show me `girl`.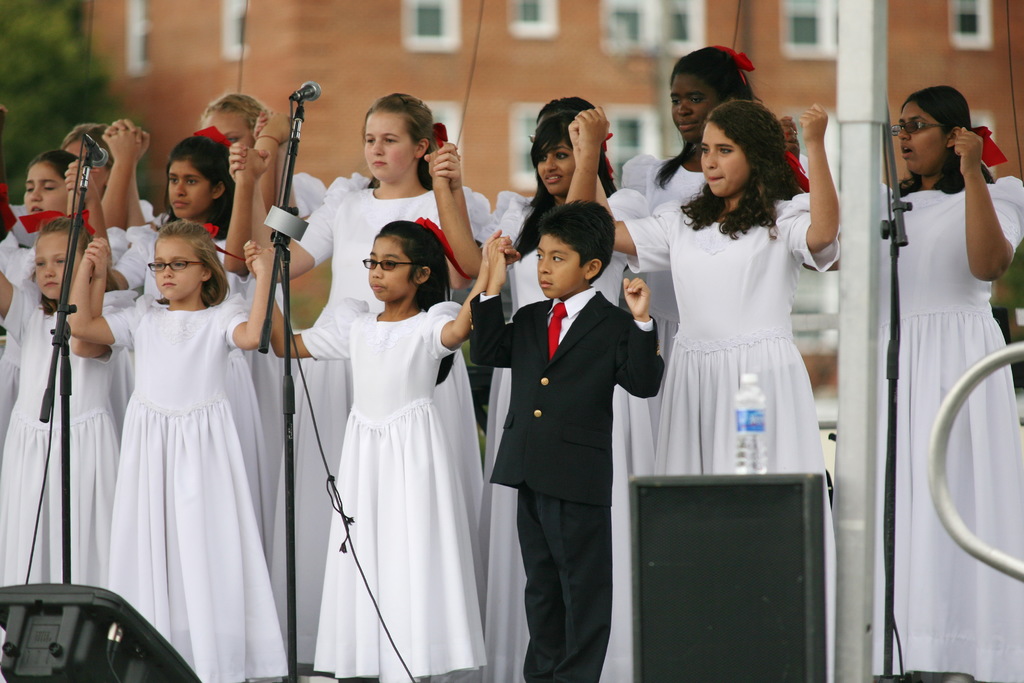
`girl` is here: locate(422, 111, 652, 679).
